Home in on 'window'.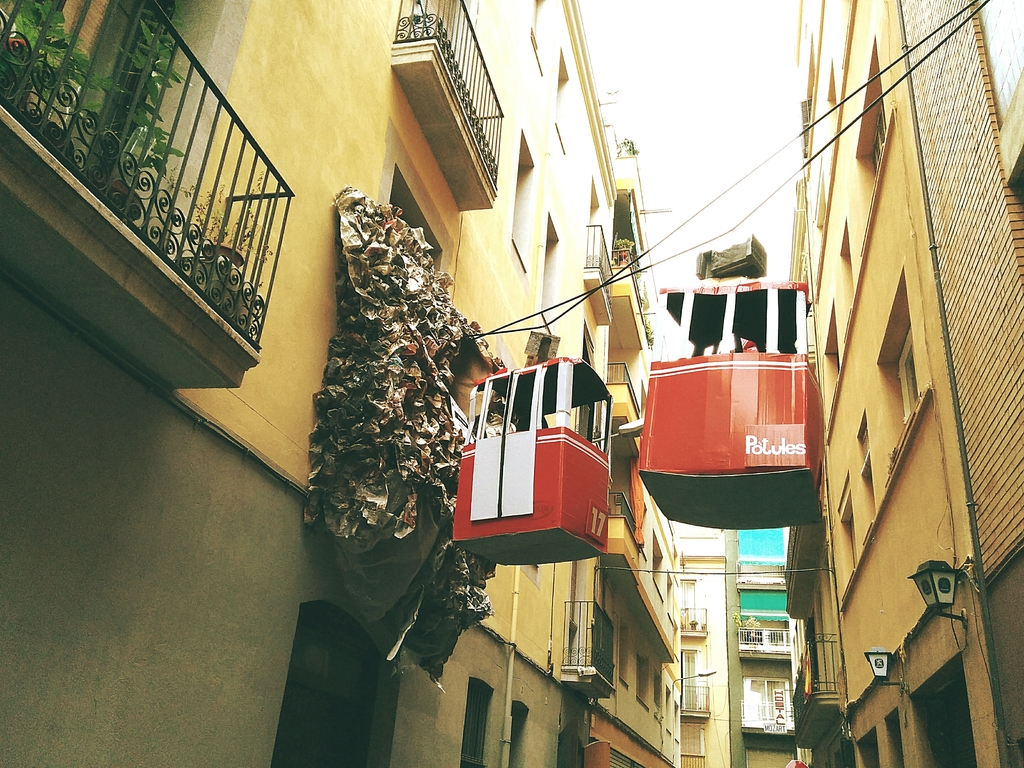
Homed in at region(852, 31, 892, 254).
